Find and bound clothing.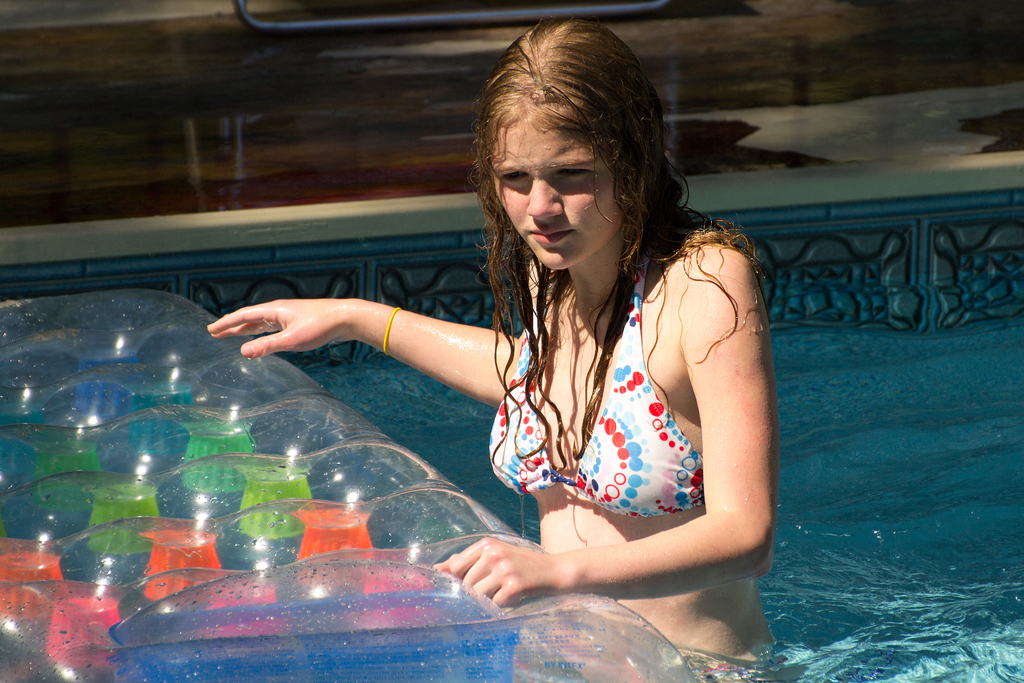
Bound: left=486, top=254, right=706, bottom=519.
